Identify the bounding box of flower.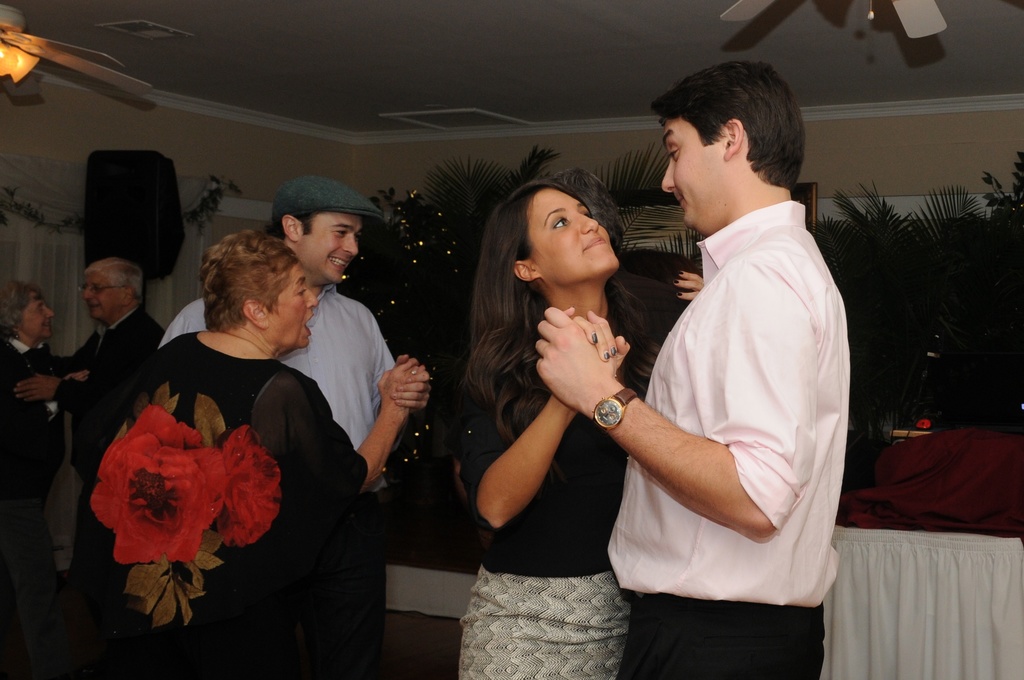
(209, 422, 284, 552).
